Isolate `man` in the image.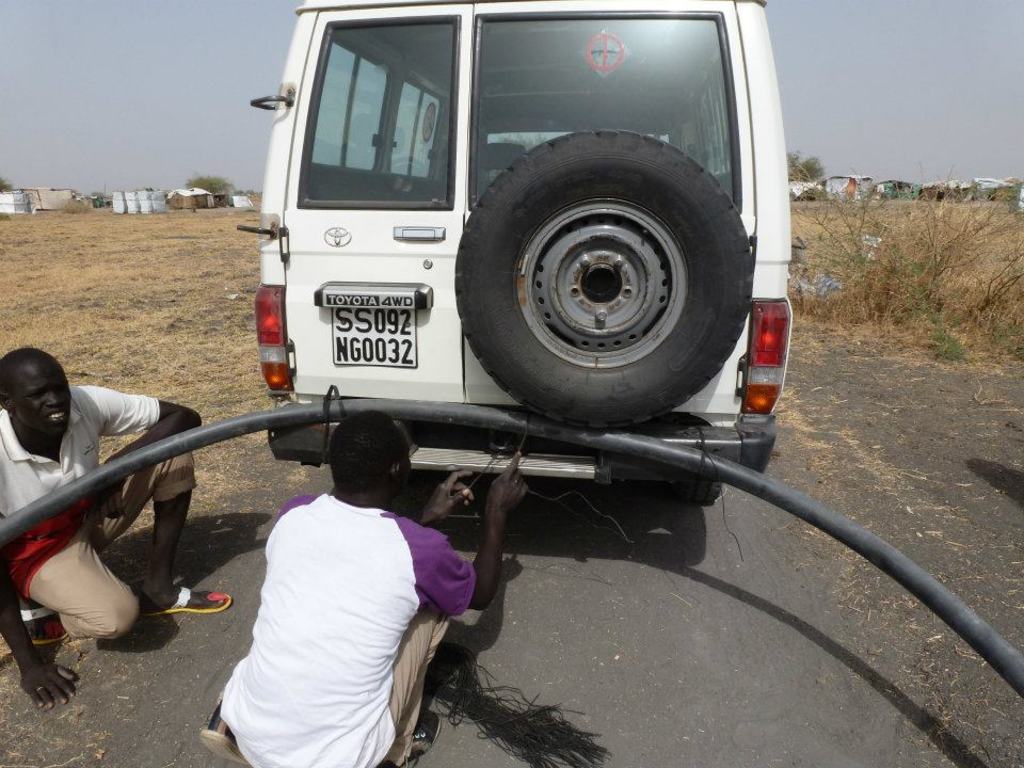
Isolated region: x1=0, y1=345, x2=239, y2=707.
